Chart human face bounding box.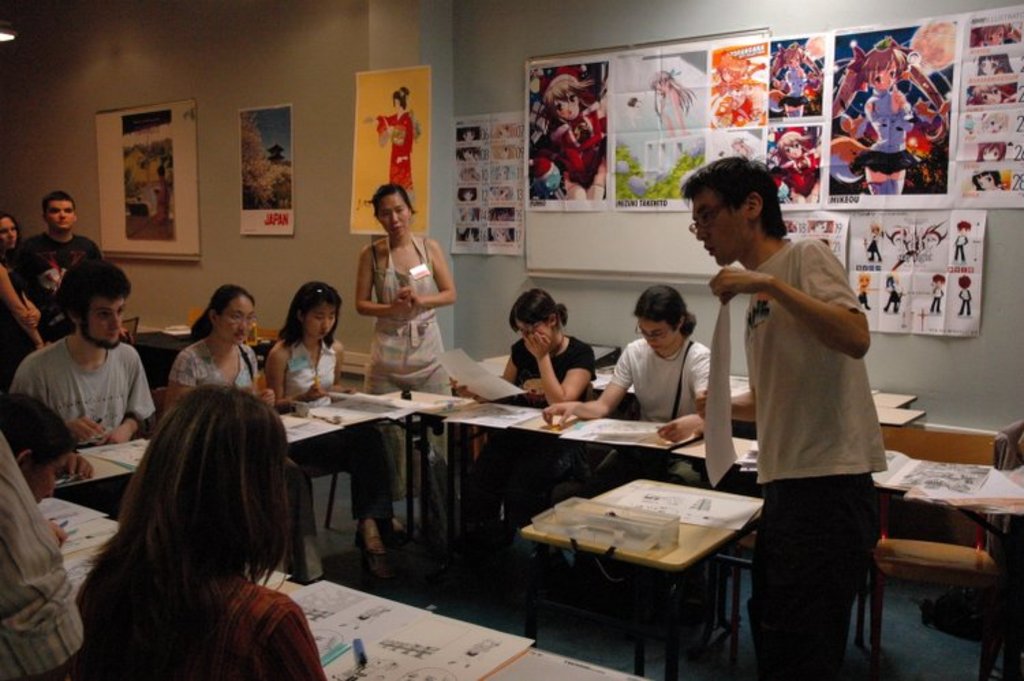
Charted: [left=553, top=89, right=580, bottom=121].
